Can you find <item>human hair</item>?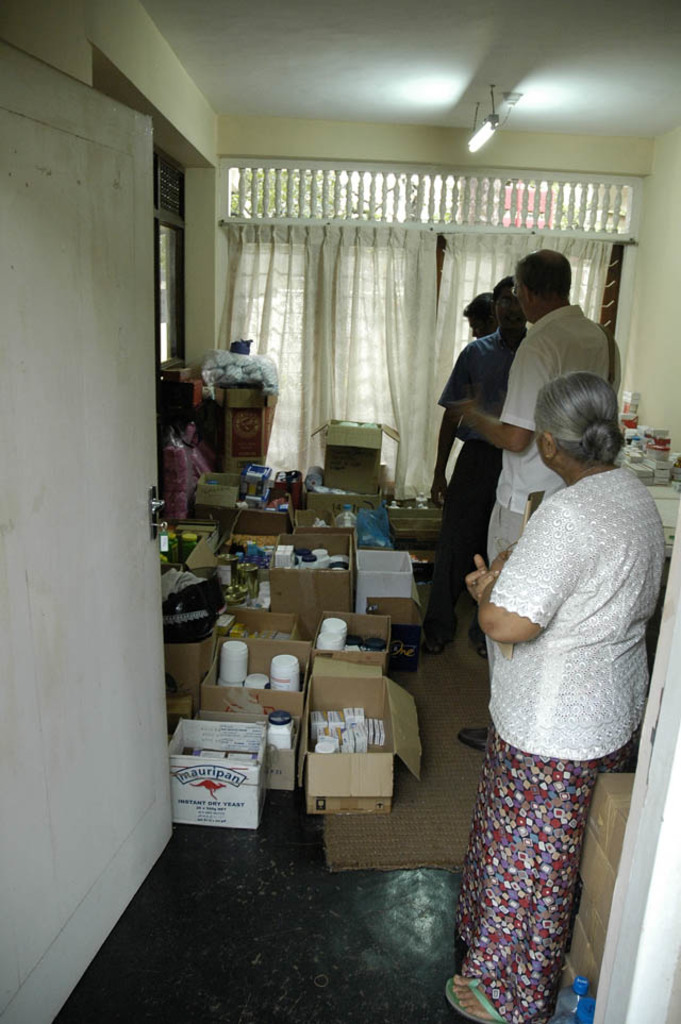
Yes, bounding box: region(460, 290, 498, 322).
